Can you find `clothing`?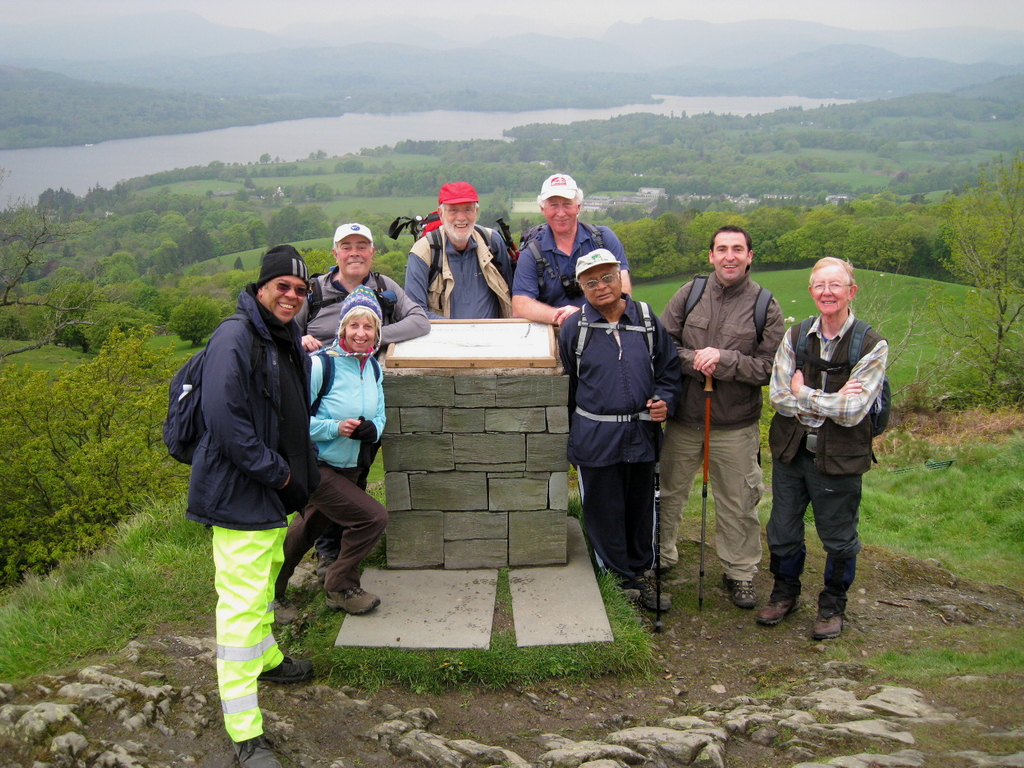
Yes, bounding box: Rect(552, 307, 689, 577).
